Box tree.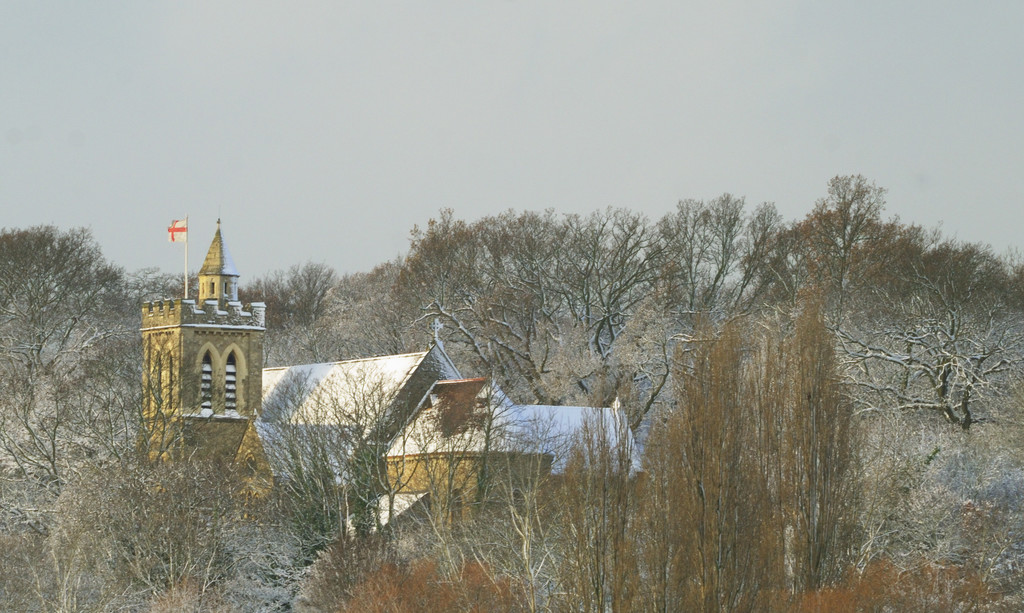
region(0, 519, 147, 612).
